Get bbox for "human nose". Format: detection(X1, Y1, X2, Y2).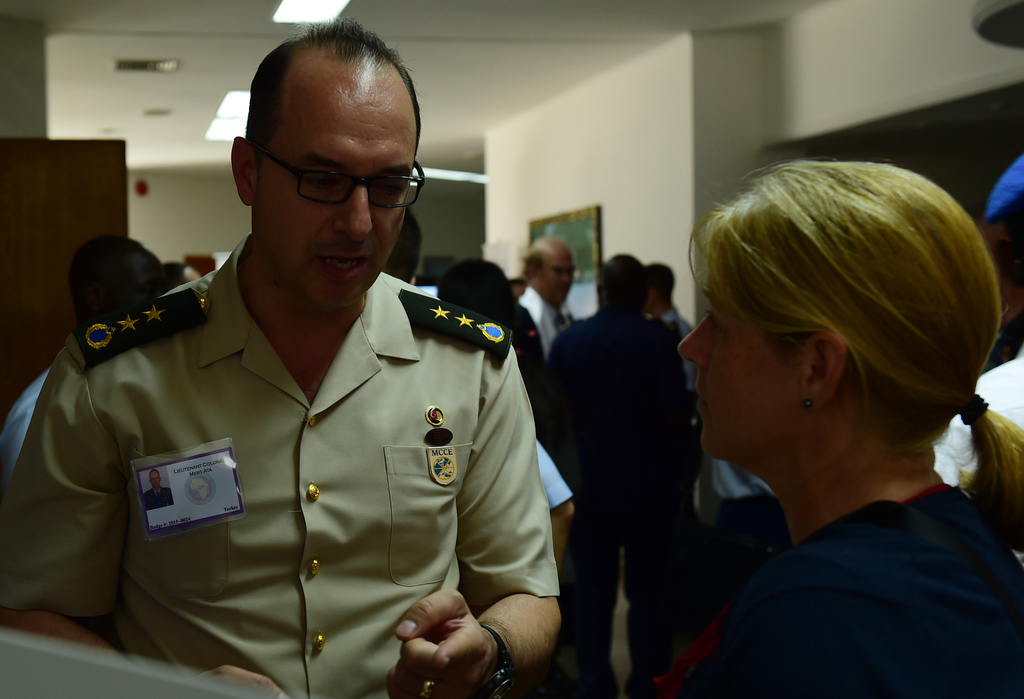
detection(676, 317, 709, 369).
